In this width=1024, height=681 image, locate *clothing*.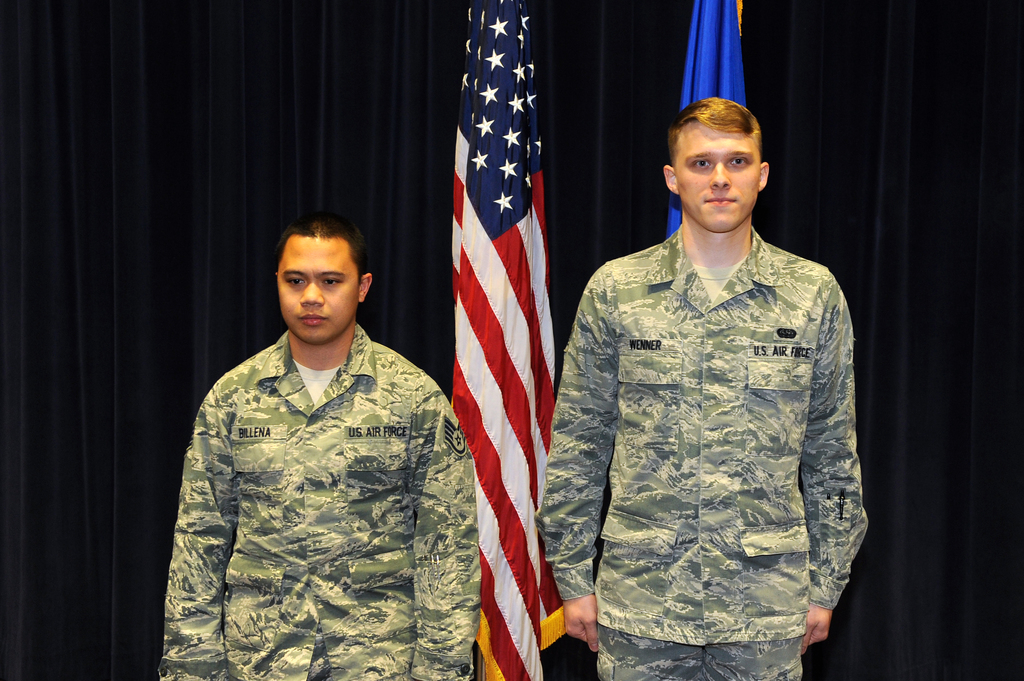
Bounding box: crop(157, 327, 477, 680).
